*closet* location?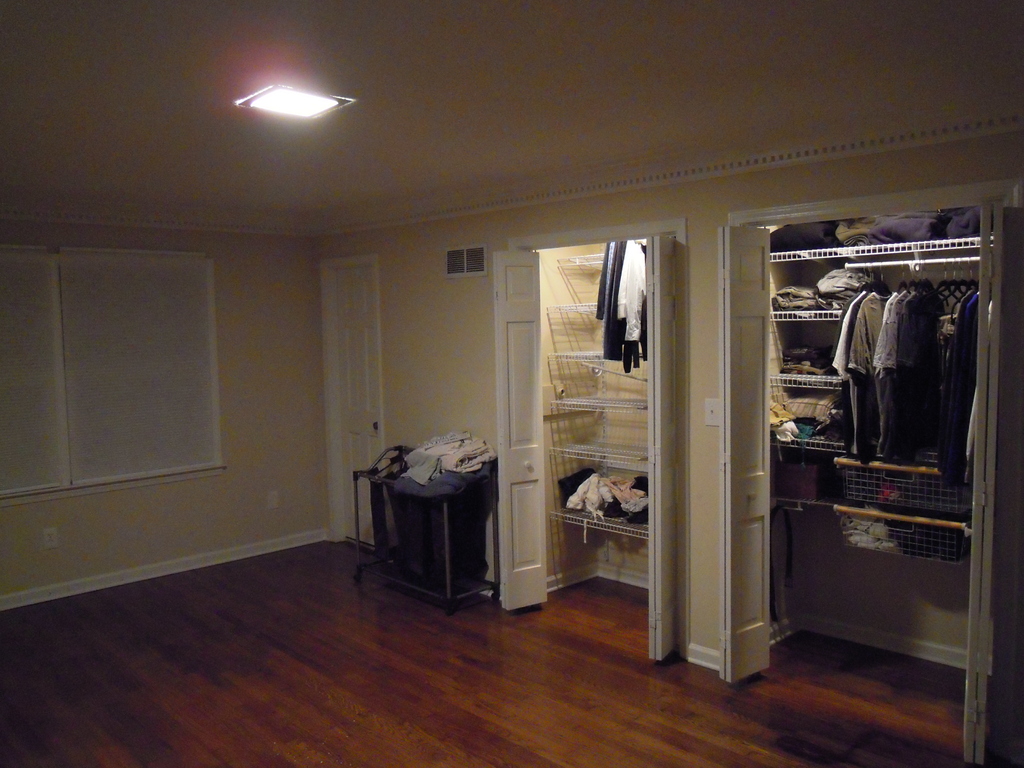
select_region(678, 180, 1007, 684)
